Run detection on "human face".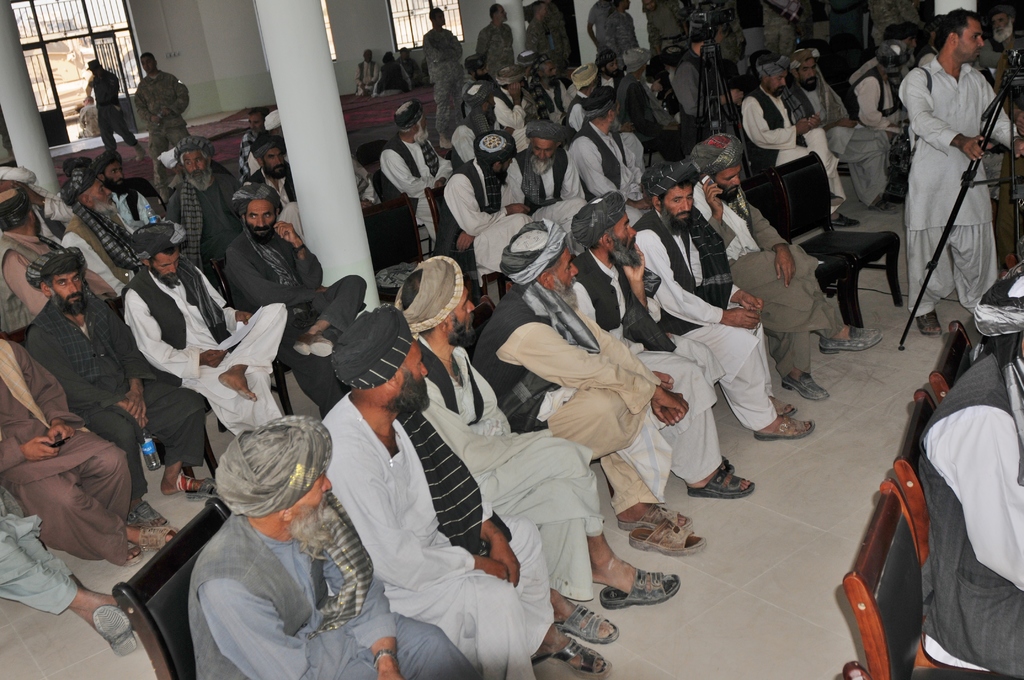
Result: l=445, t=281, r=468, b=339.
